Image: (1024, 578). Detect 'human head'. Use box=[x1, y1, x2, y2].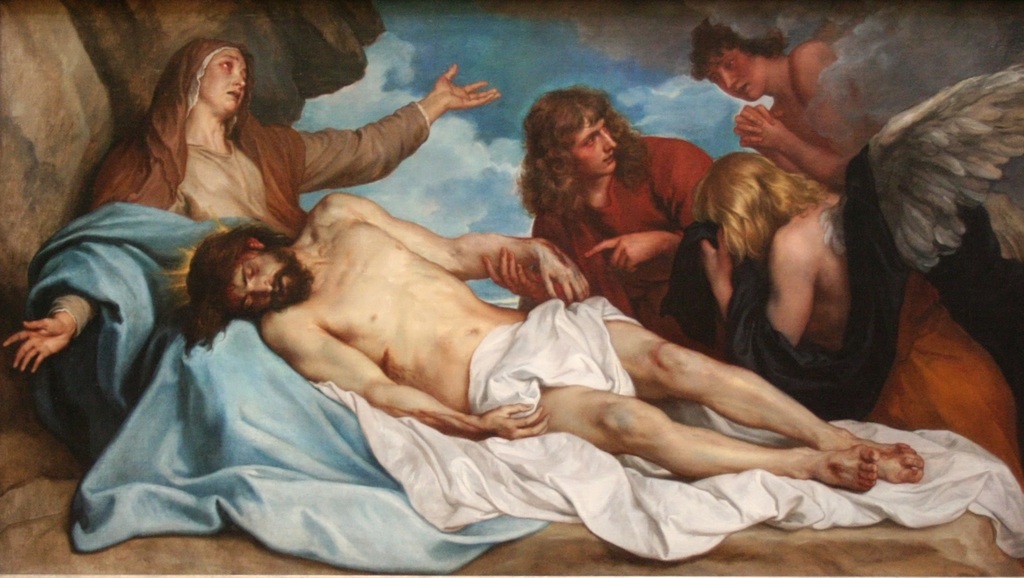
box=[173, 220, 305, 324].
